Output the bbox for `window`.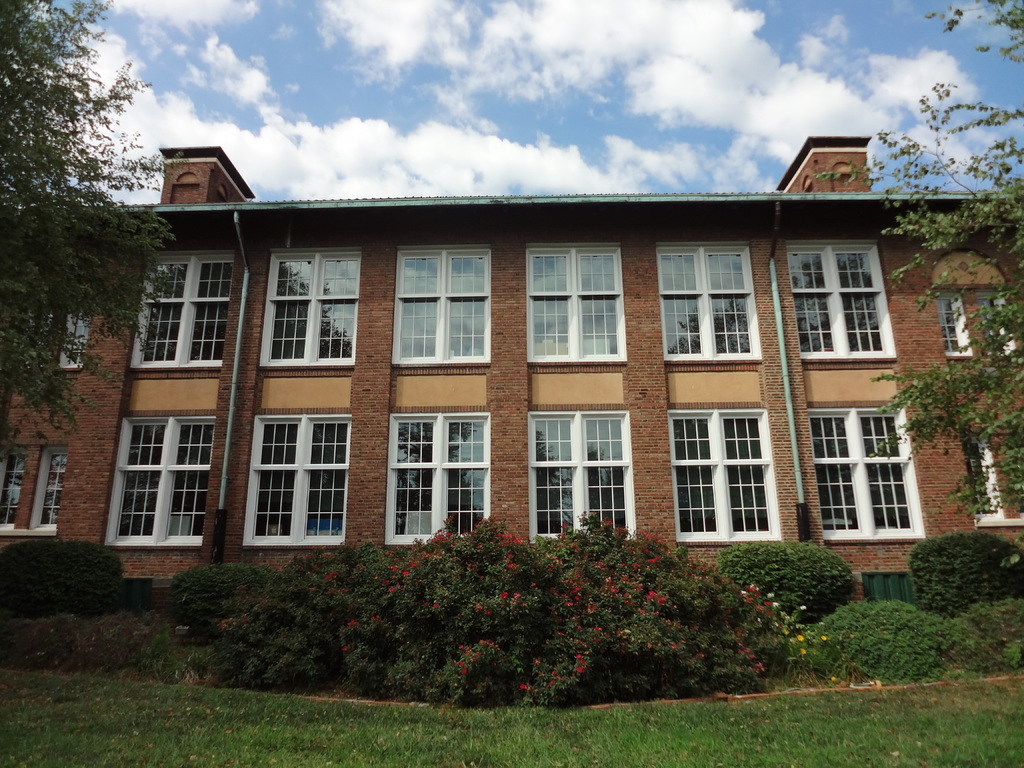
[x1=244, y1=405, x2=336, y2=534].
